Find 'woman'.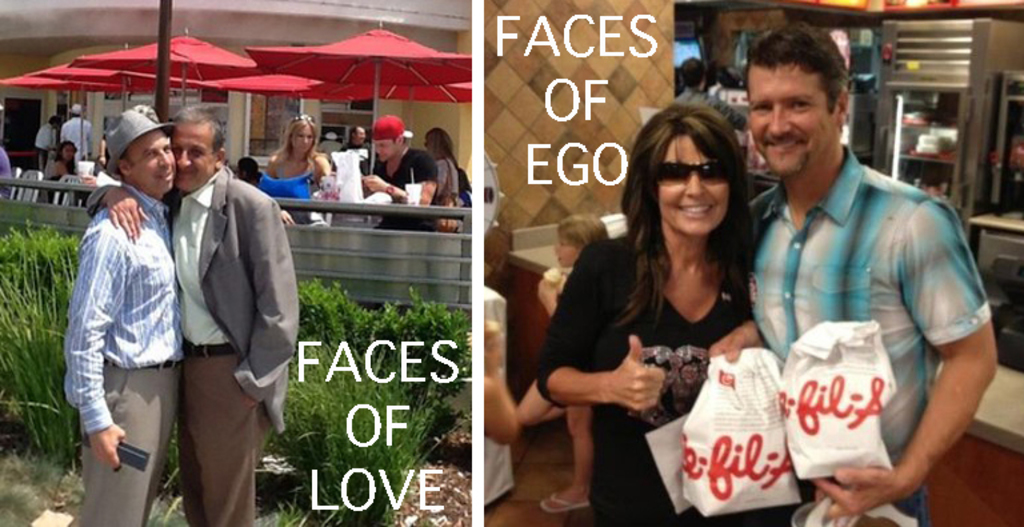
[48, 140, 92, 204].
